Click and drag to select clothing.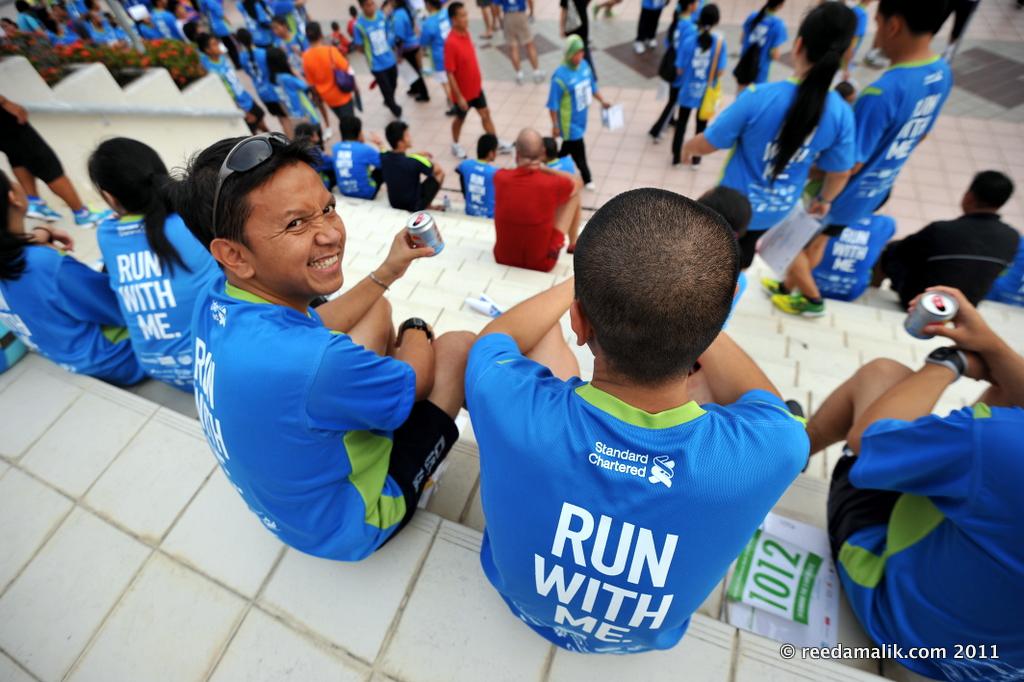
Selection: 95/205/226/390.
